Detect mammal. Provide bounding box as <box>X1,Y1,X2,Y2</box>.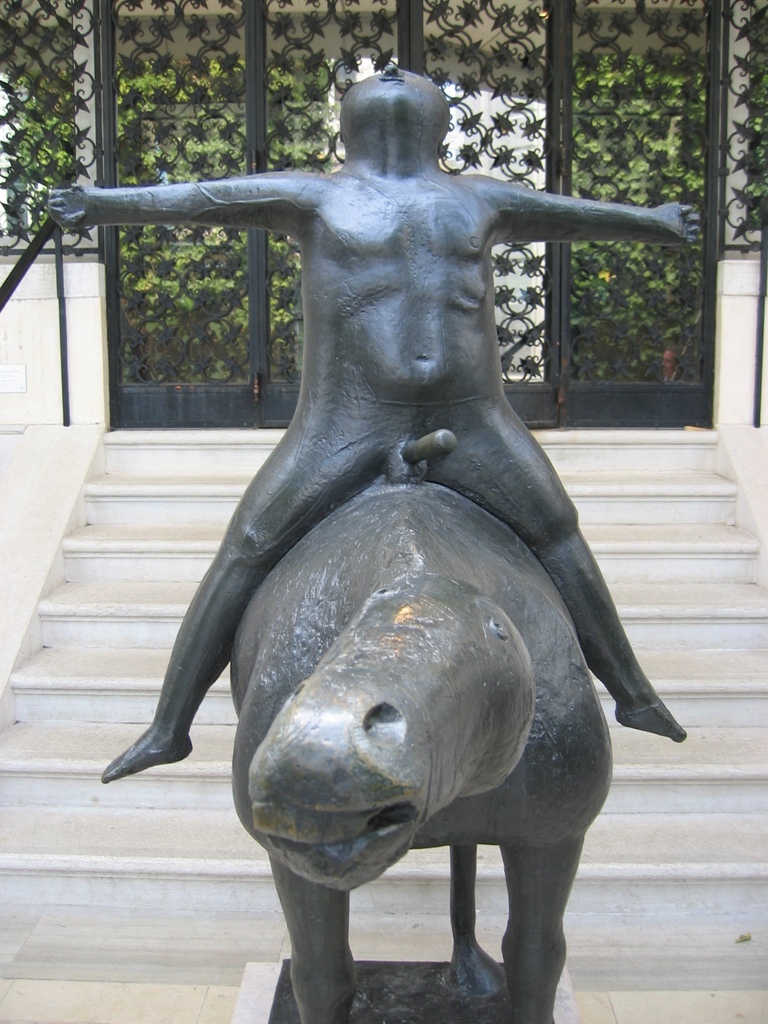
<box>3,41,735,795</box>.
